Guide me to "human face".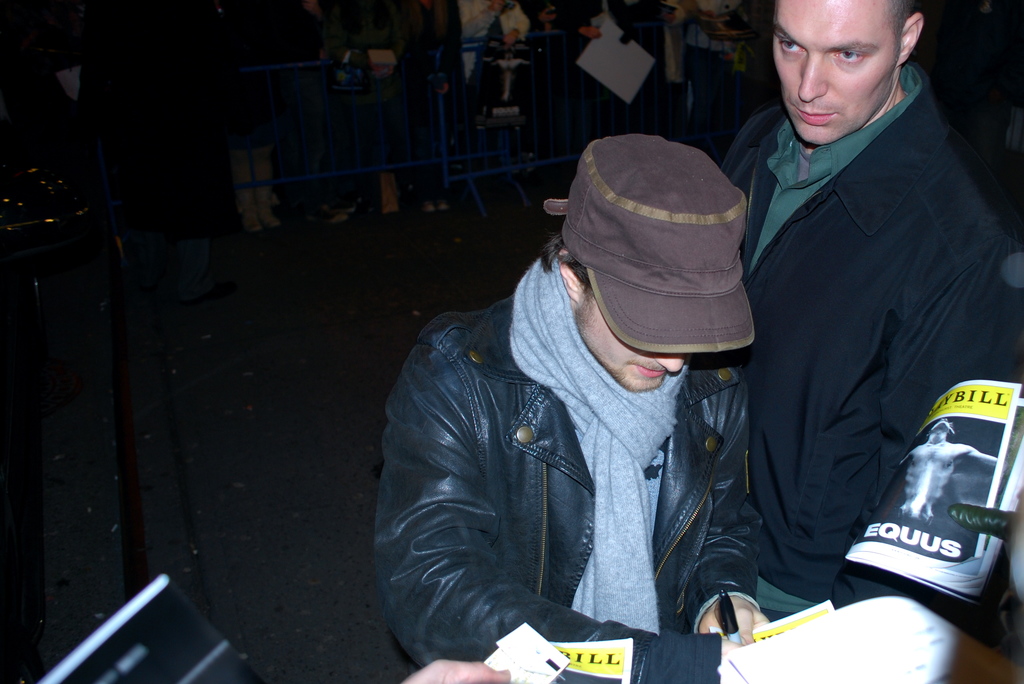
Guidance: bbox(774, 0, 904, 145).
